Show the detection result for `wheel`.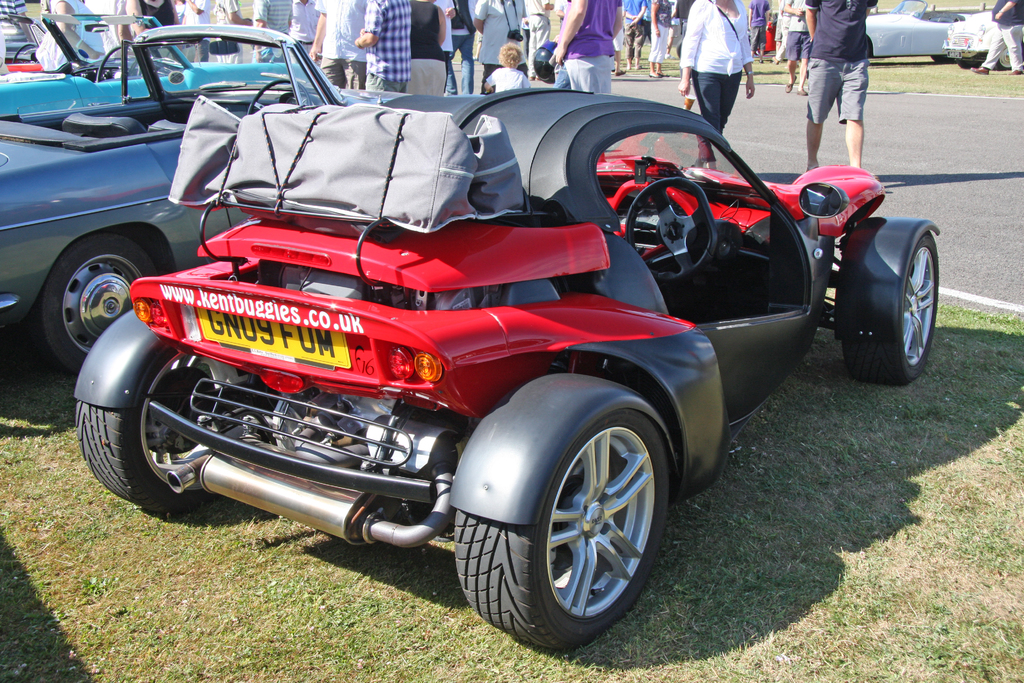
[left=481, top=388, right=676, bottom=645].
